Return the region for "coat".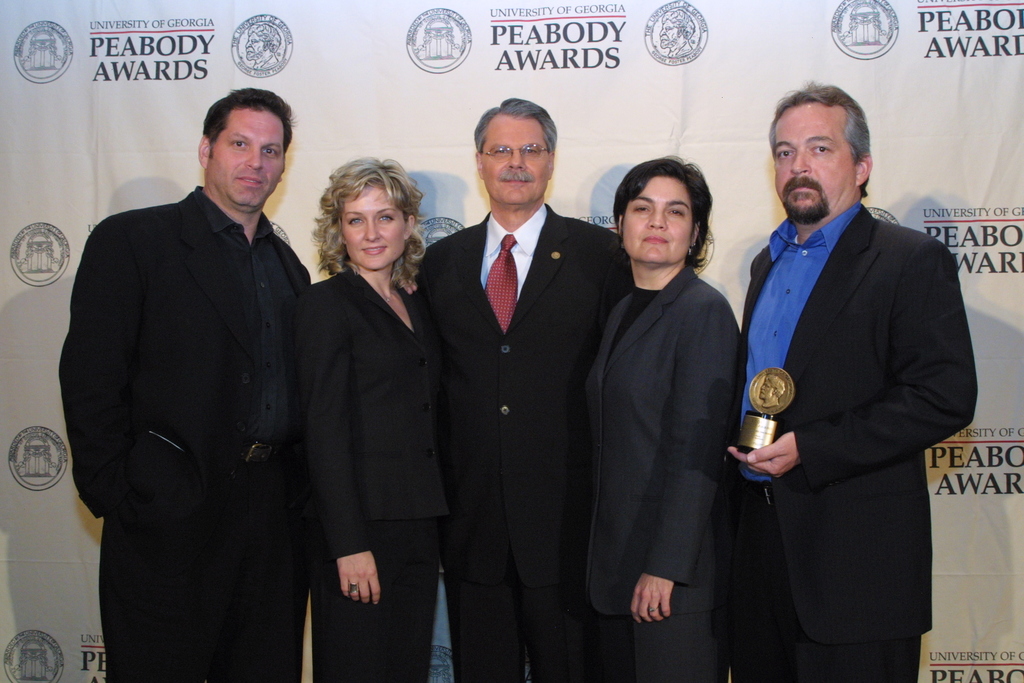
left=419, top=207, right=646, bottom=548.
